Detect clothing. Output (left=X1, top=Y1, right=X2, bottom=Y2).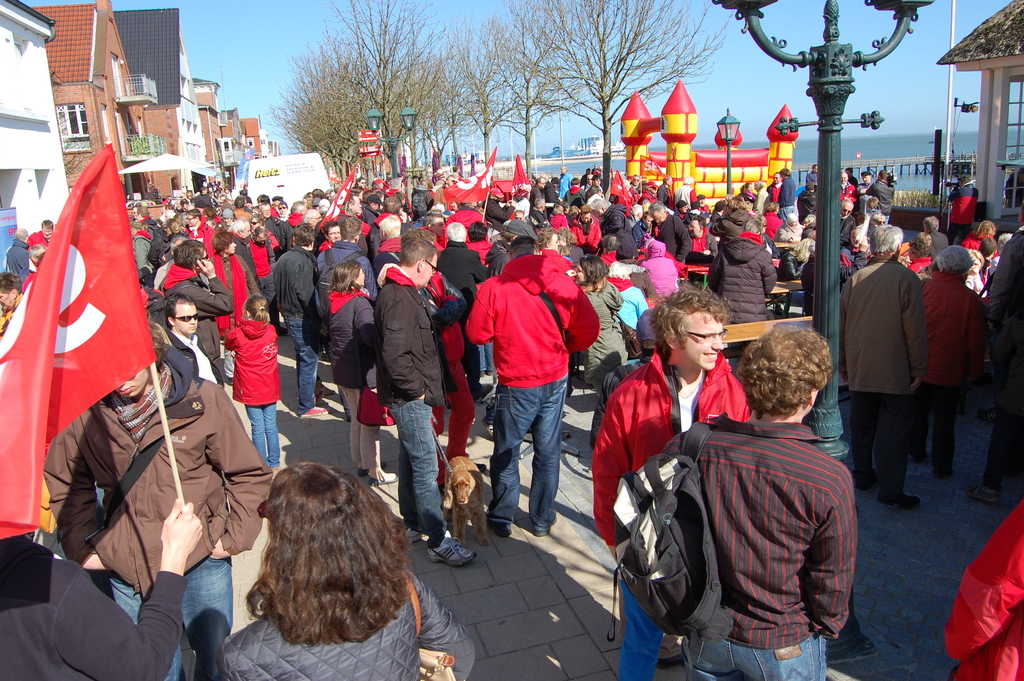
(left=423, top=265, right=470, bottom=443).
